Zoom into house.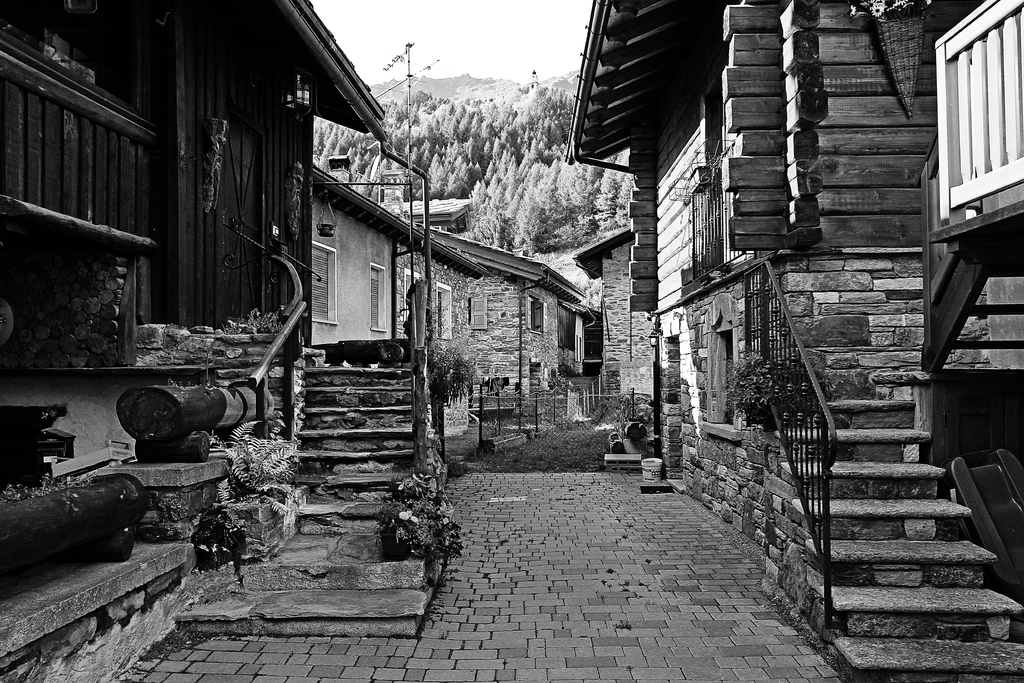
Zoom target: box(572, 220, 653, 366).
